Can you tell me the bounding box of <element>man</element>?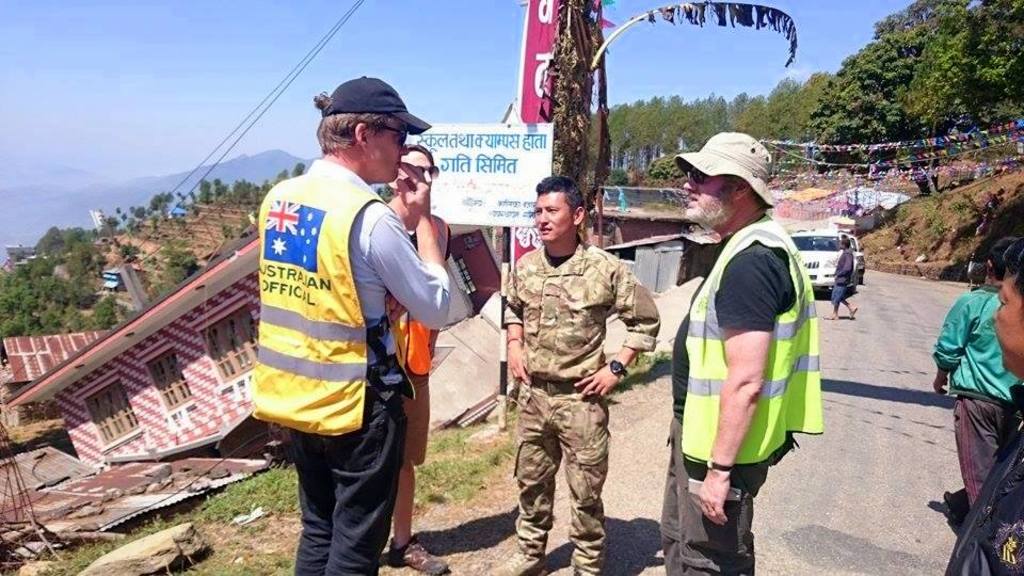
Rect(240, 83, 449, 556).
